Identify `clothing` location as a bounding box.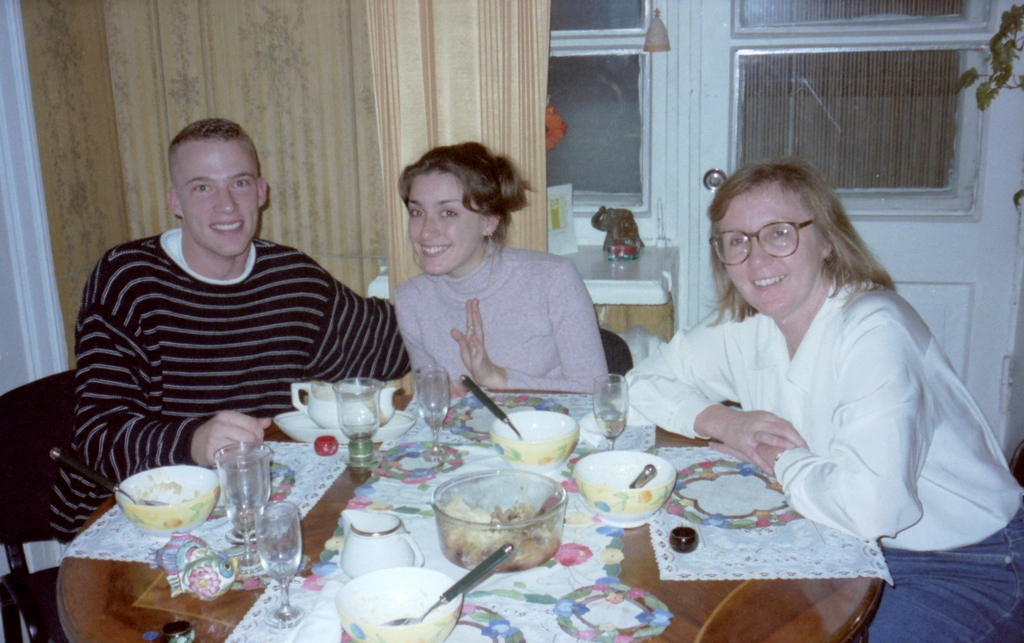
bbox=(616, 263, 1023, 642).
